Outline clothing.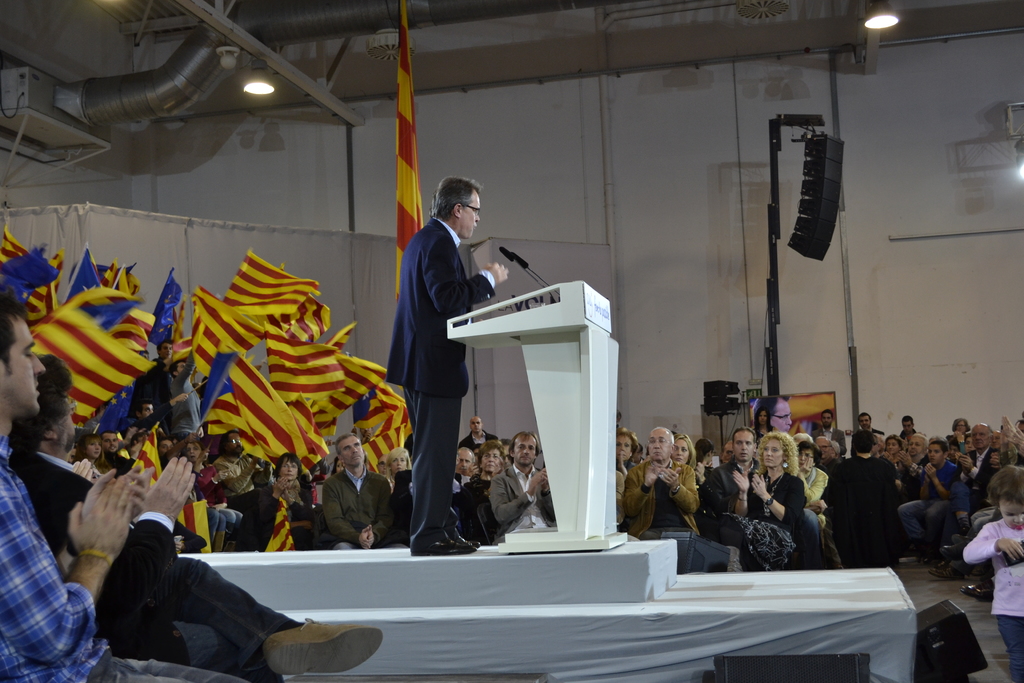
Outline: 8 450 300 682.
